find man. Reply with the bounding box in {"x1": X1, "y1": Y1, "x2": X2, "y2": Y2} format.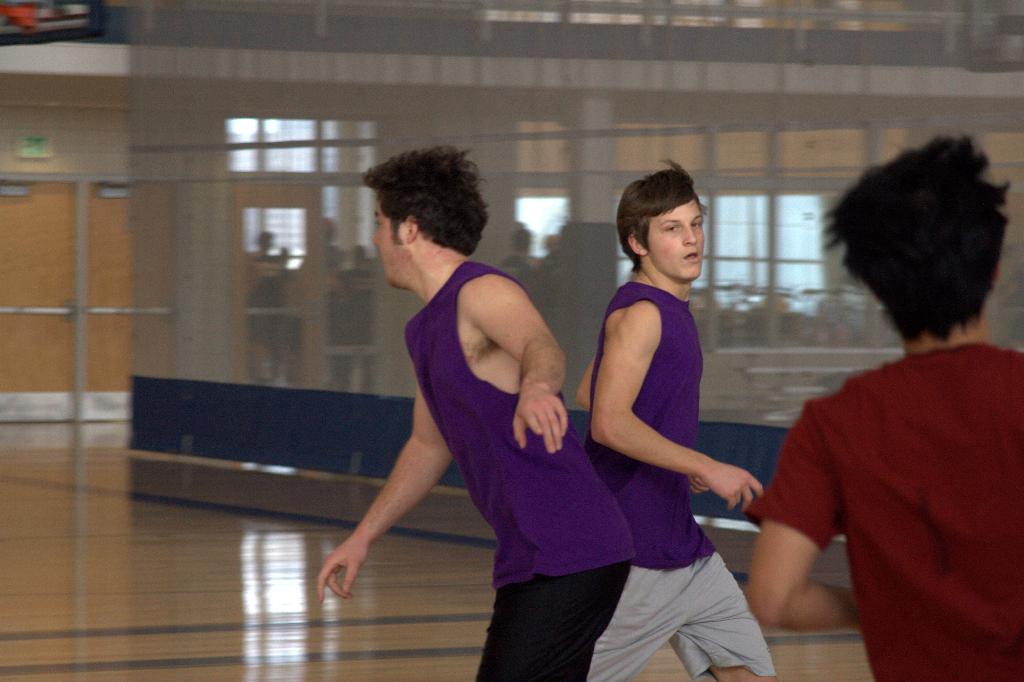
{"x1": 327, "y1": 245, "x2": 378, "y2": 394}.
